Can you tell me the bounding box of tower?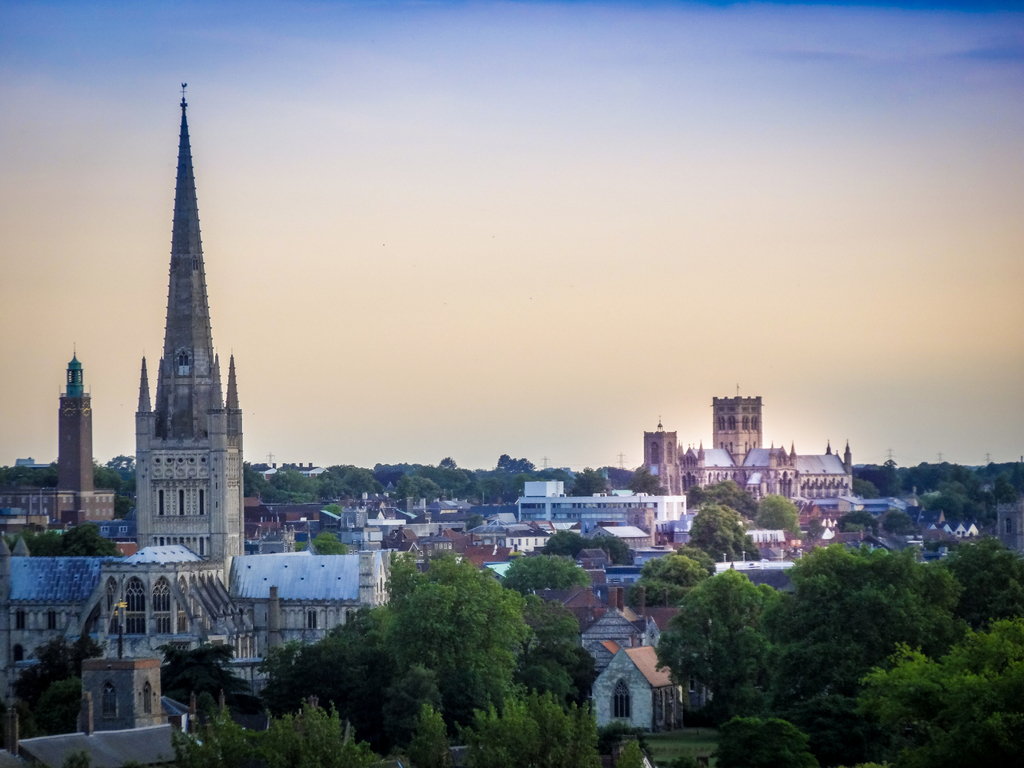
rect(639, 428, 675, 494).
